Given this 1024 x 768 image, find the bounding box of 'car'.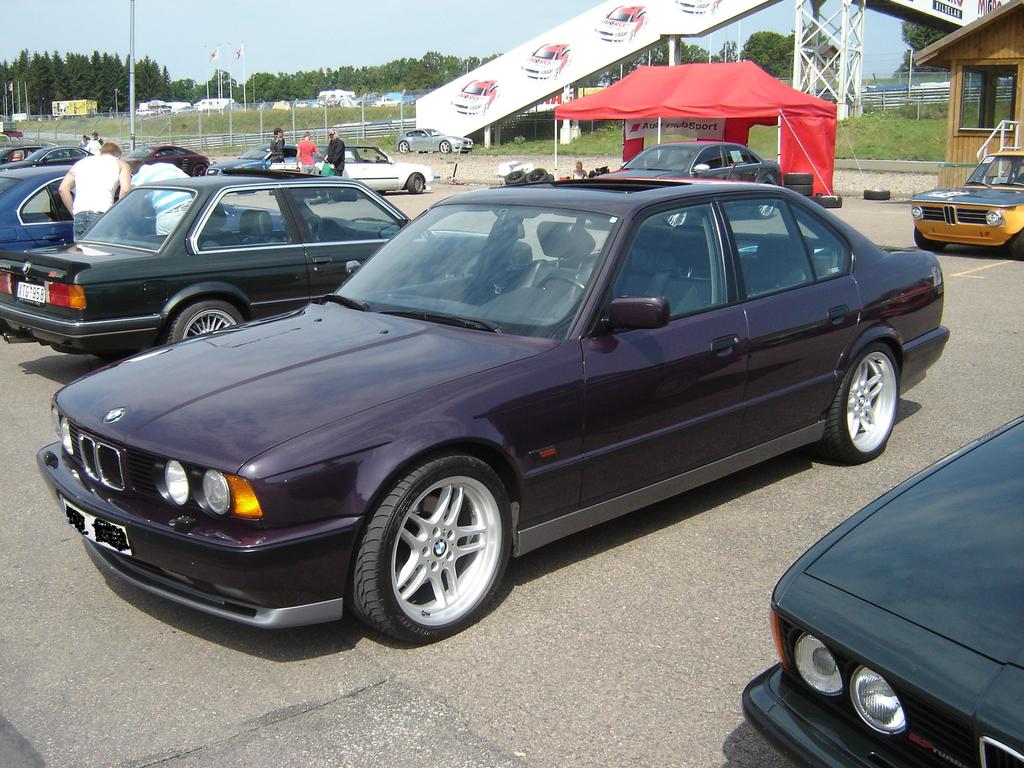
[left=739, top=412, right=1023, bottom=767].
